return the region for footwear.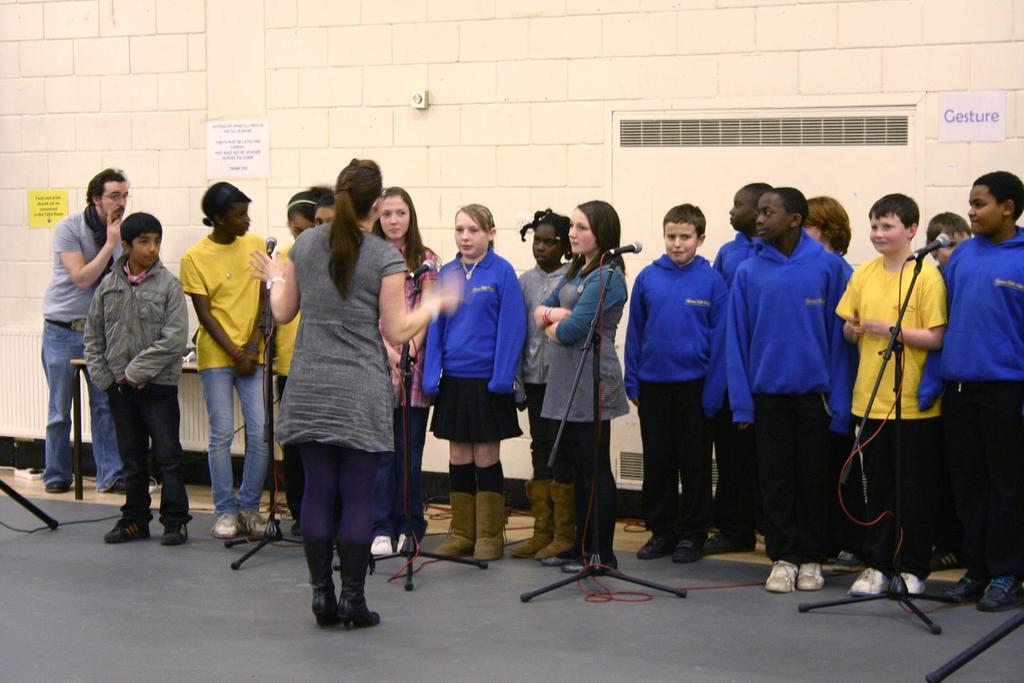
pyautogui.locateOnScreen(668, 530, 697, 563).
